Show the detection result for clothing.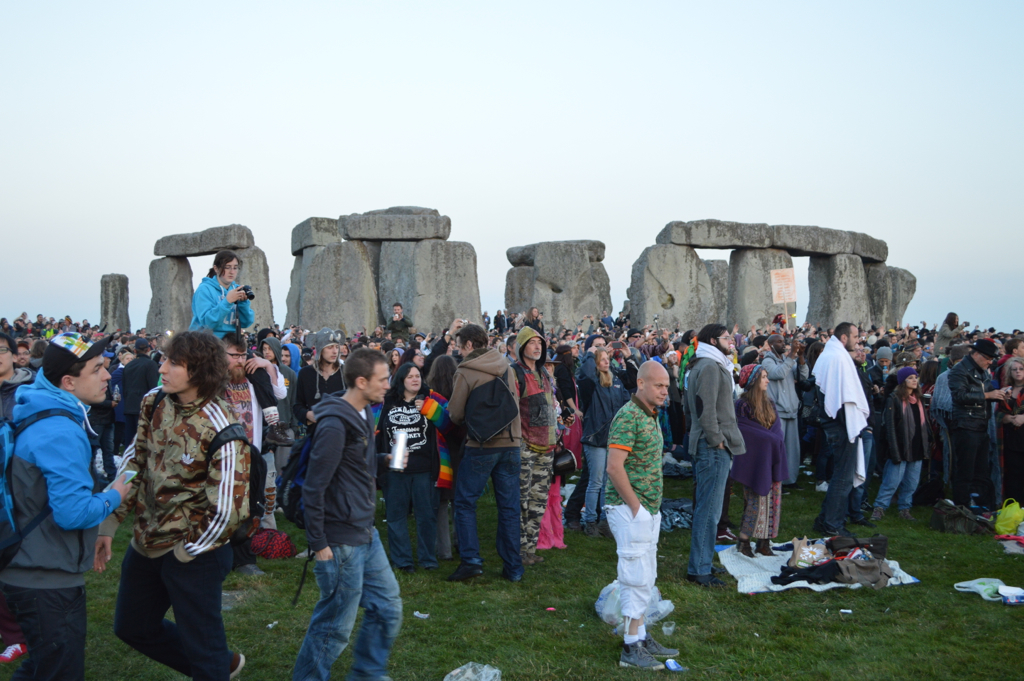
(left=513, top=350, right=556, bottom=559).
